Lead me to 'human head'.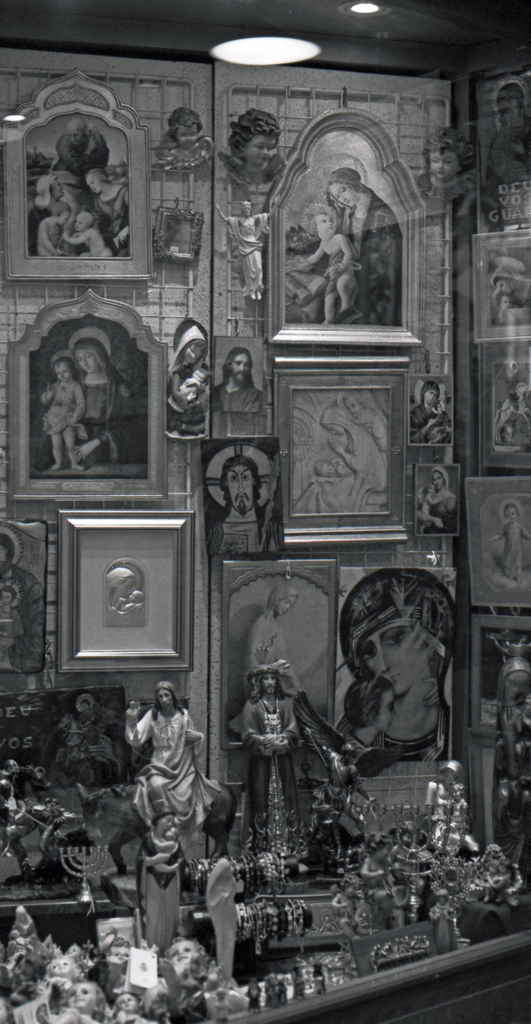
Lead to left=79, top=699, right=93, bottom=718.
